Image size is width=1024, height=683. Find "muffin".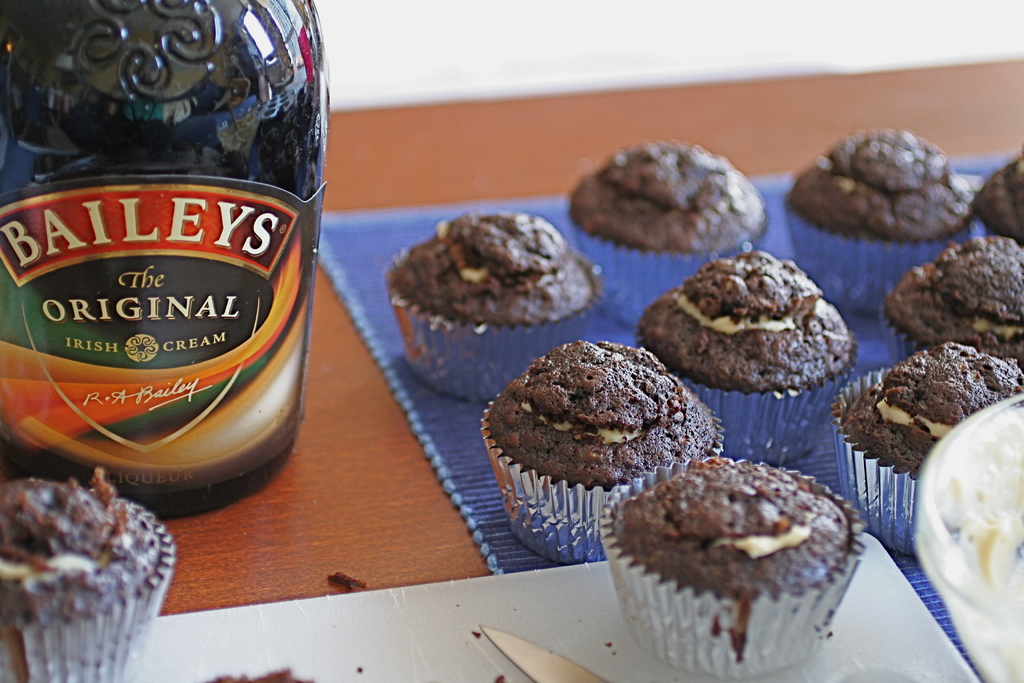
select_region(972, 147, 1023, 247).
